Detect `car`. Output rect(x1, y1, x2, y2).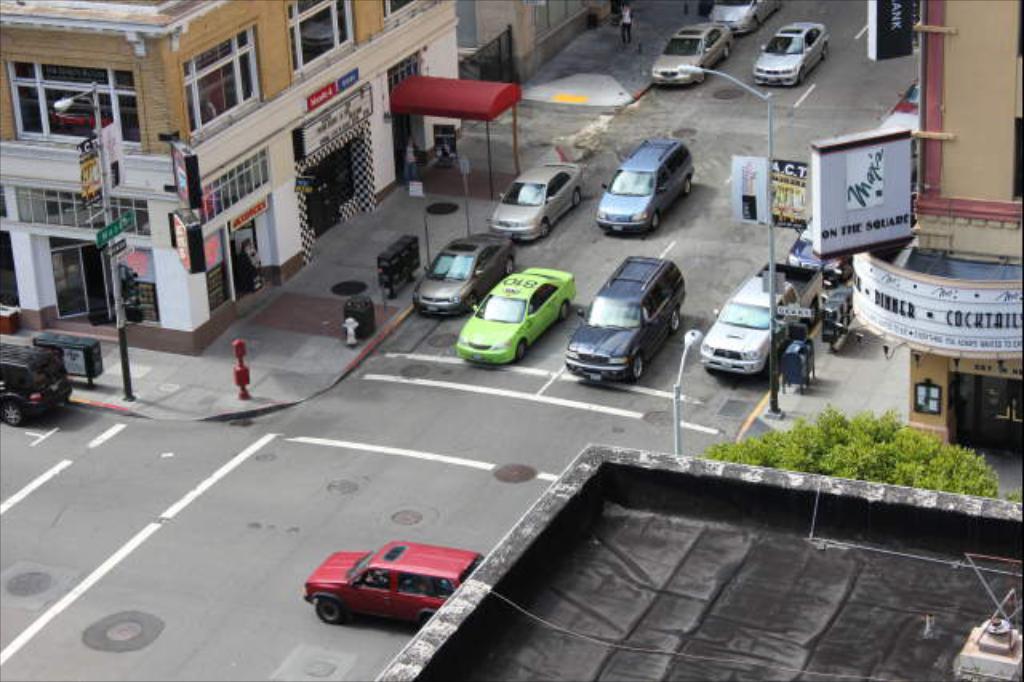
rect(750, 22, 827, 88).
